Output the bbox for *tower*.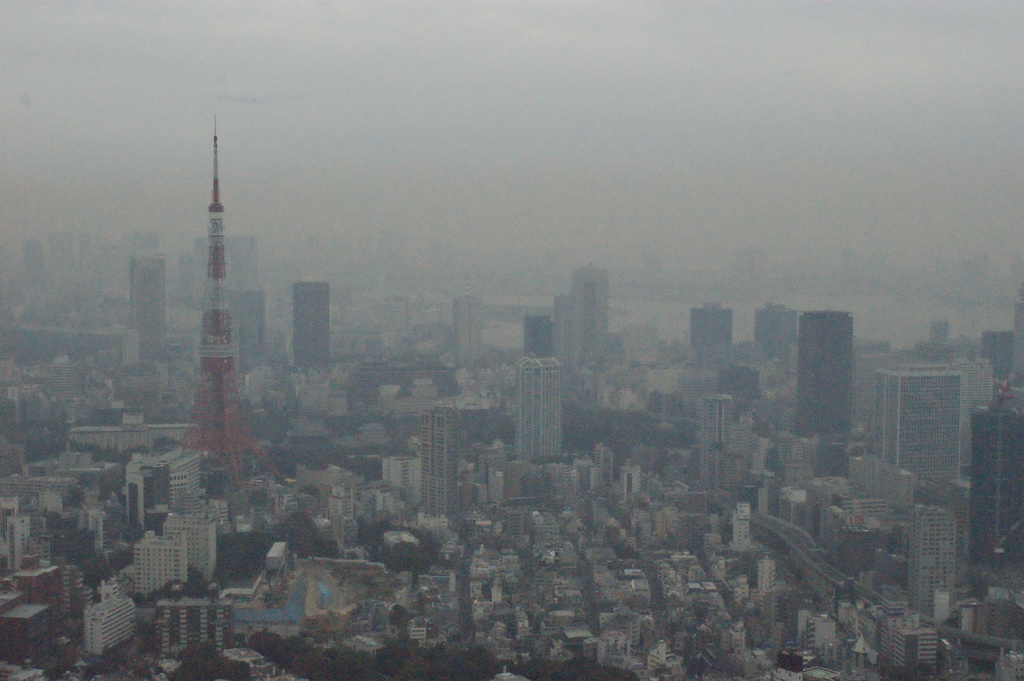
detection(422, 397, 467, 518).
